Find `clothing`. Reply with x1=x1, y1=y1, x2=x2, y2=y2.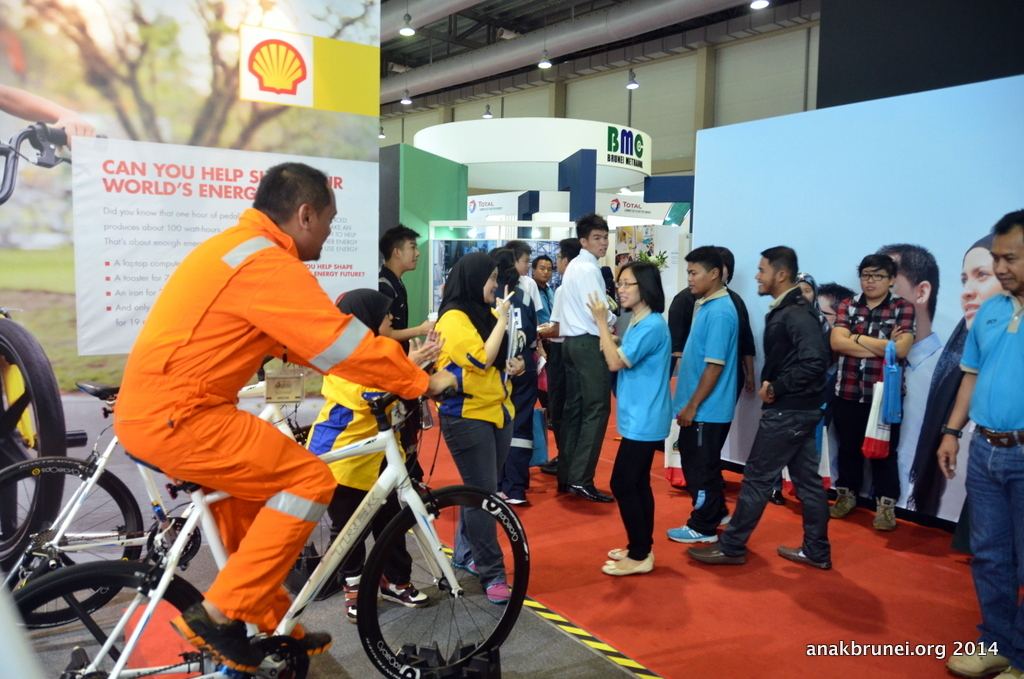
x1=960, y1=292, x2=1023, y2=659.
